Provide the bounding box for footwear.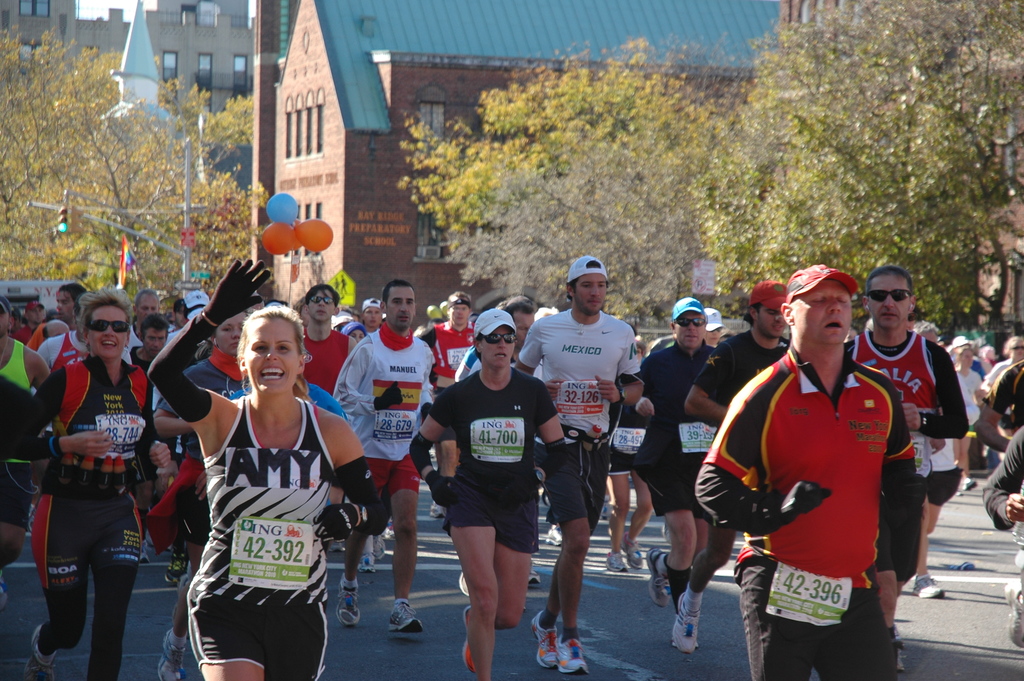
(left=559, top=636, right=588, bottom=679).
